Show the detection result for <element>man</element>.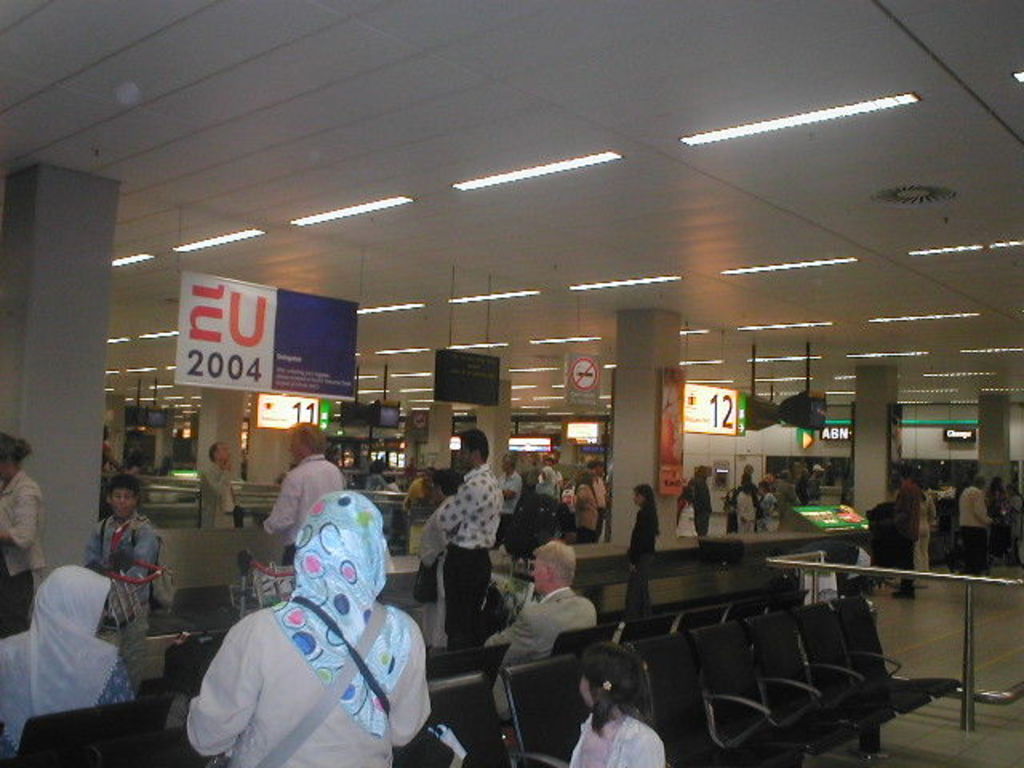
494/547/595/710.
